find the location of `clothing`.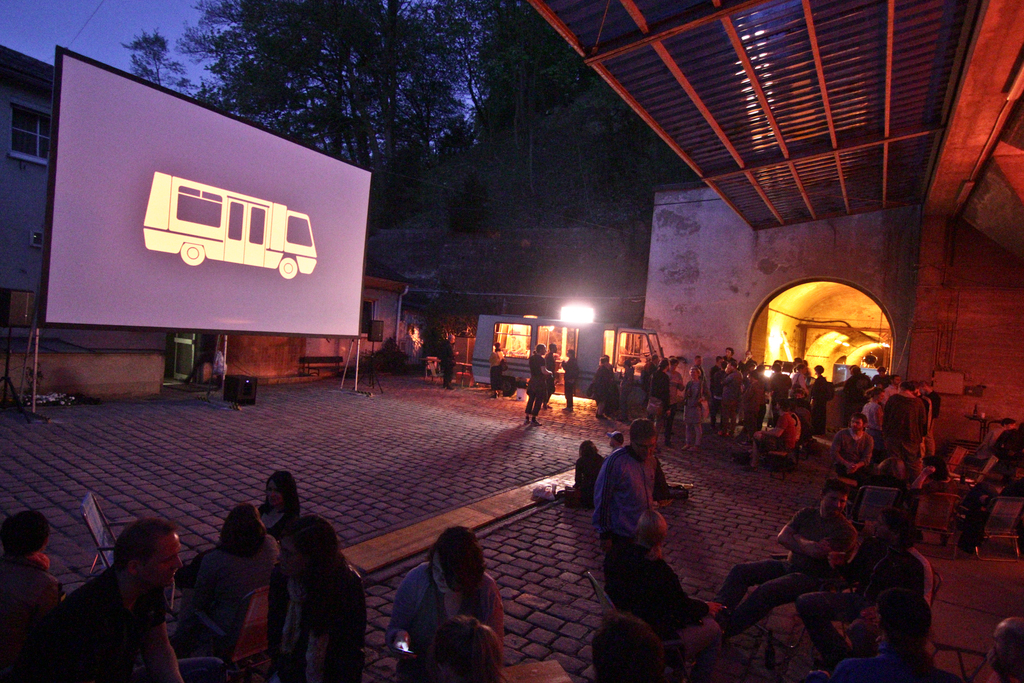
Location: detection(0, 561, 168, 682).
